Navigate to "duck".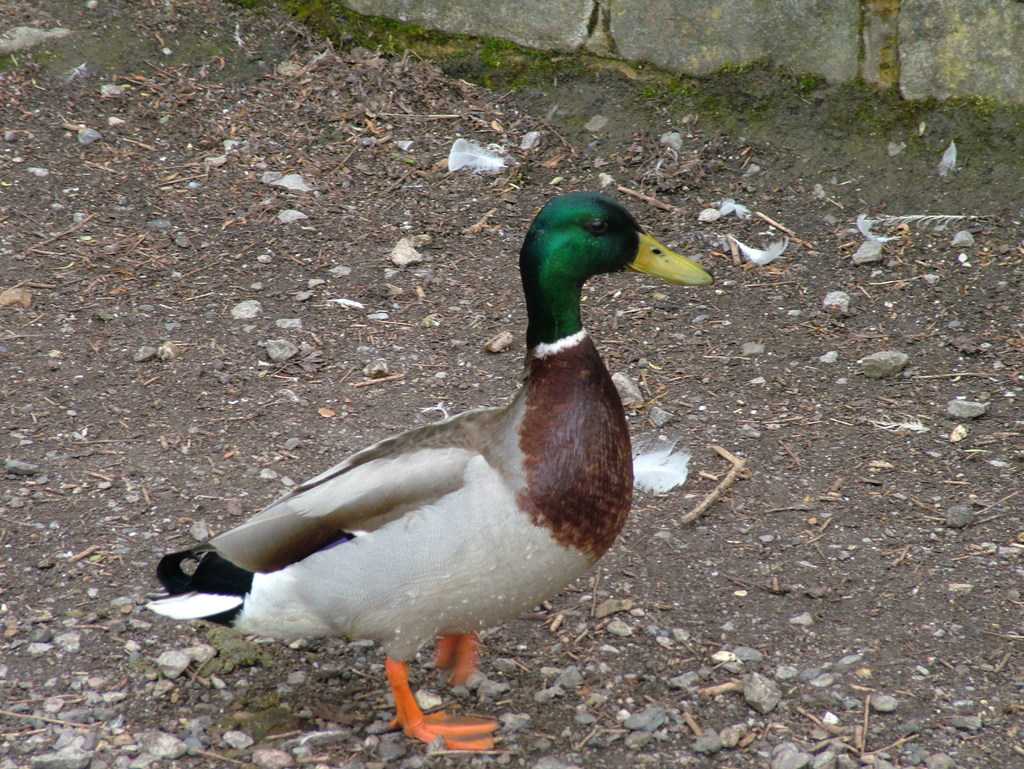
Navigation target: l=141, t=186, r=714, b=750.
